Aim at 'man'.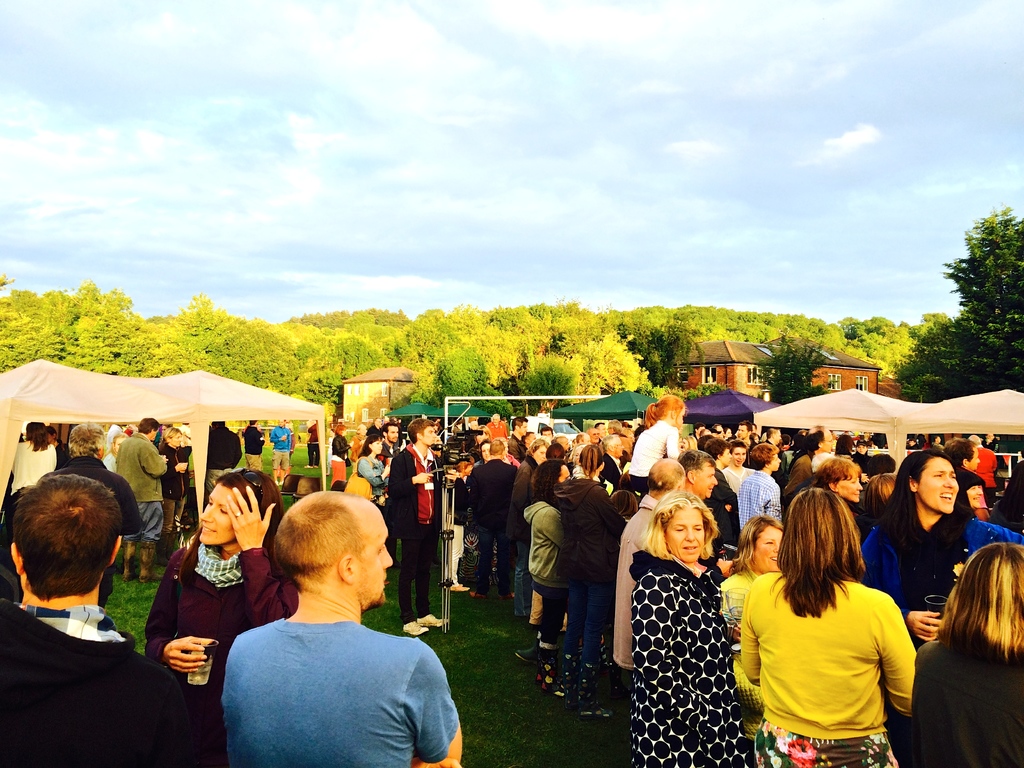
Aimed at x1=2 y1=475 x2=195 y2=767.
